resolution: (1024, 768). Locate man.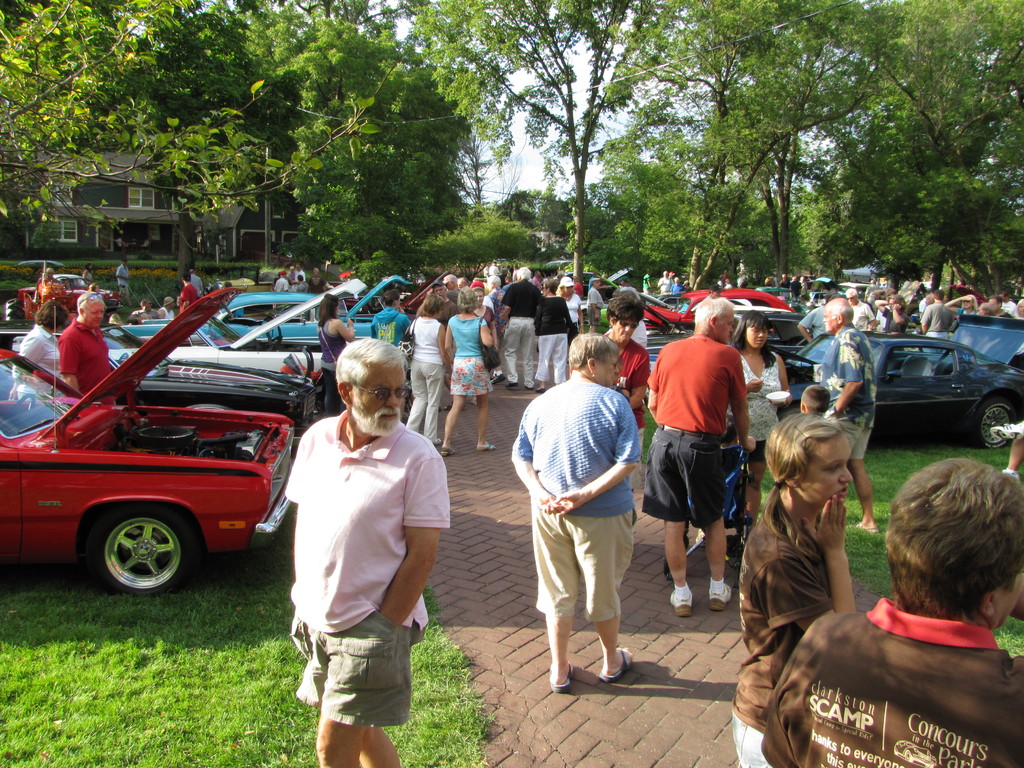
pyautogui.locateOnScreen(287, 336, 483, 760).
